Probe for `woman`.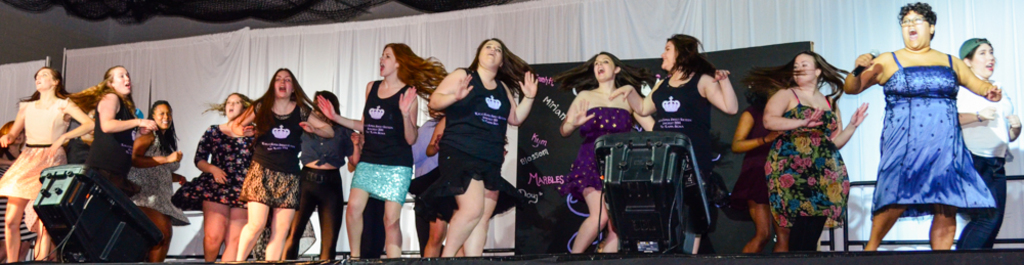
Probe result: locate(62, 112, 95, 165).
